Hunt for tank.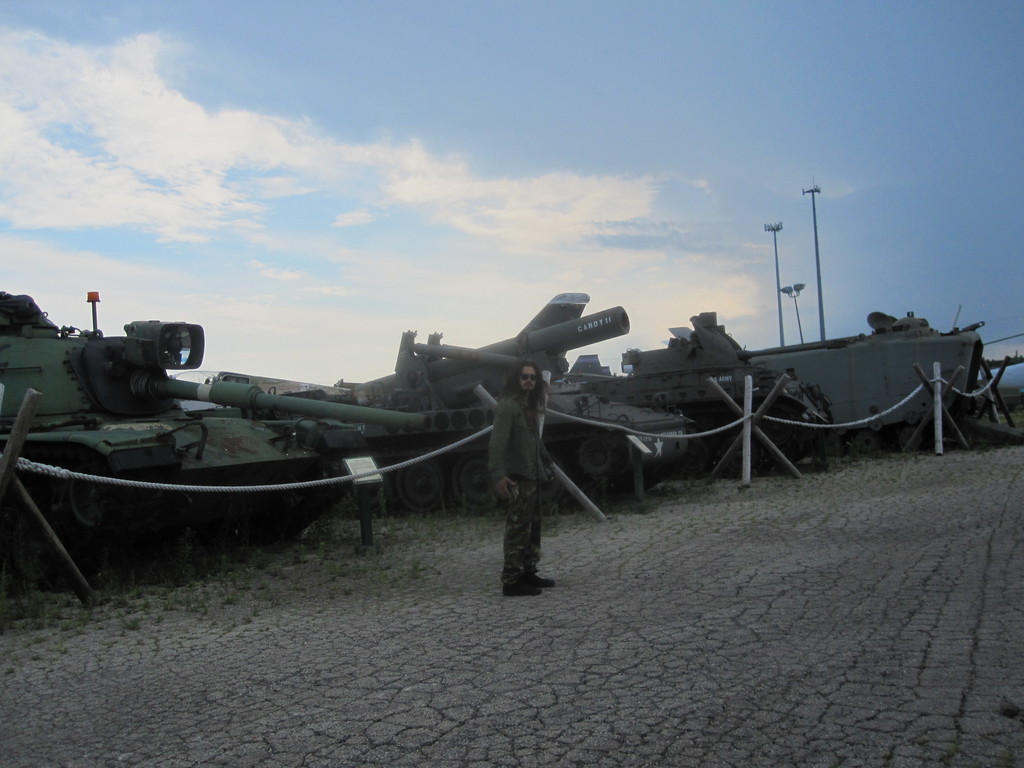
Hunted down at bbox=[0, 290, 428, 580].
